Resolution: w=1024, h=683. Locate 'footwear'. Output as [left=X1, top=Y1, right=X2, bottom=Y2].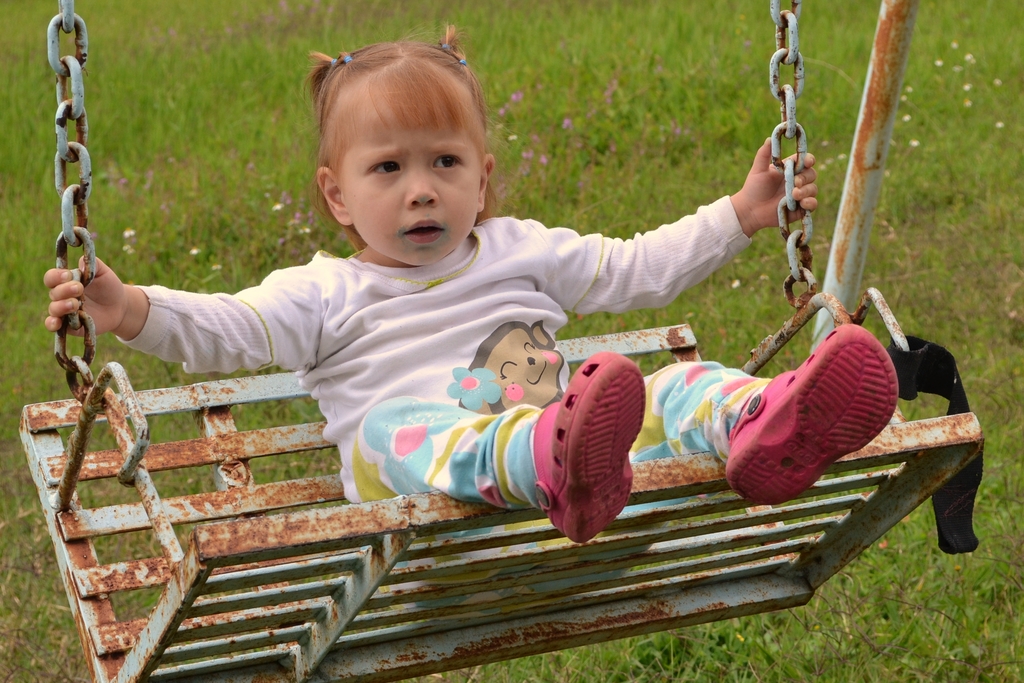
[left=727, top=327, right=895, bottom=498].
